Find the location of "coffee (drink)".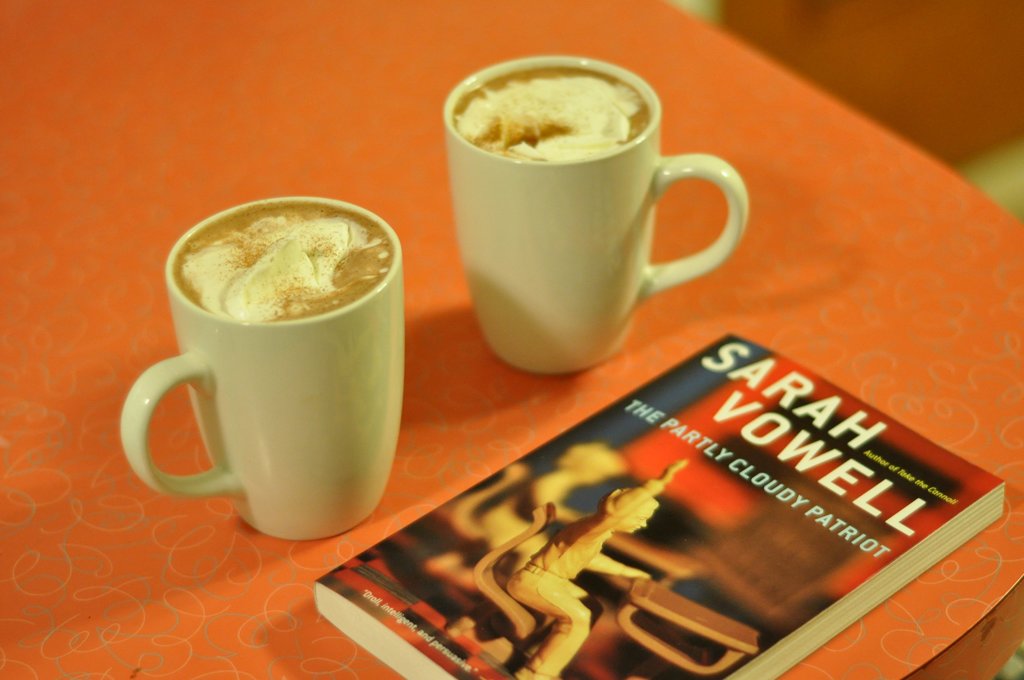
Location: <box>172,204,396,321</box>.
